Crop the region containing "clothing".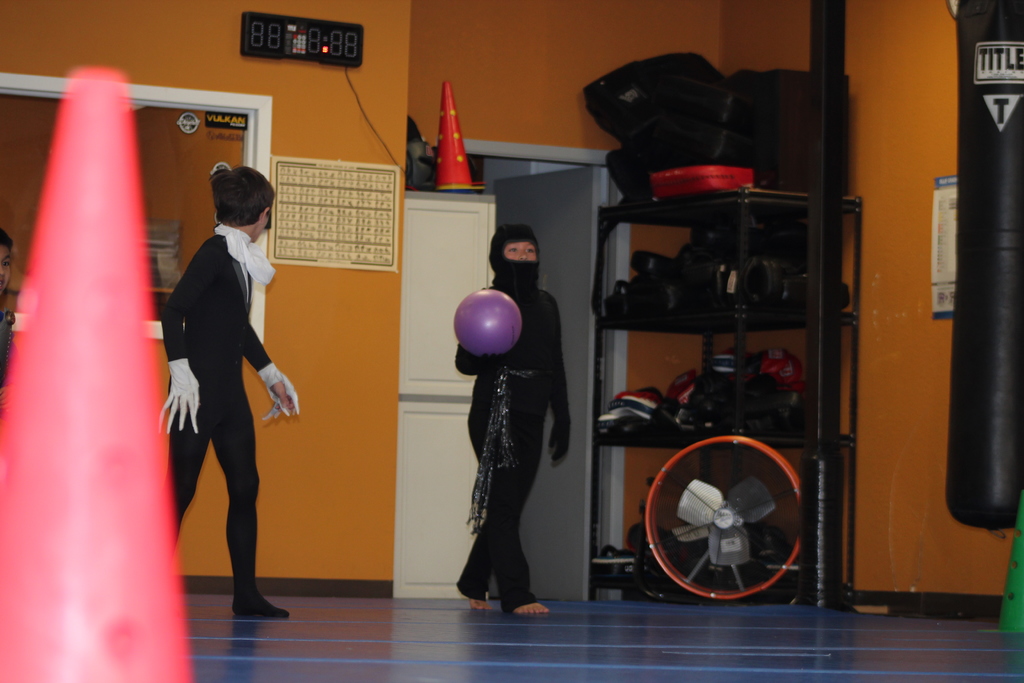
Crop region: [x1=455, y1=227, x2=572, y2=613].
